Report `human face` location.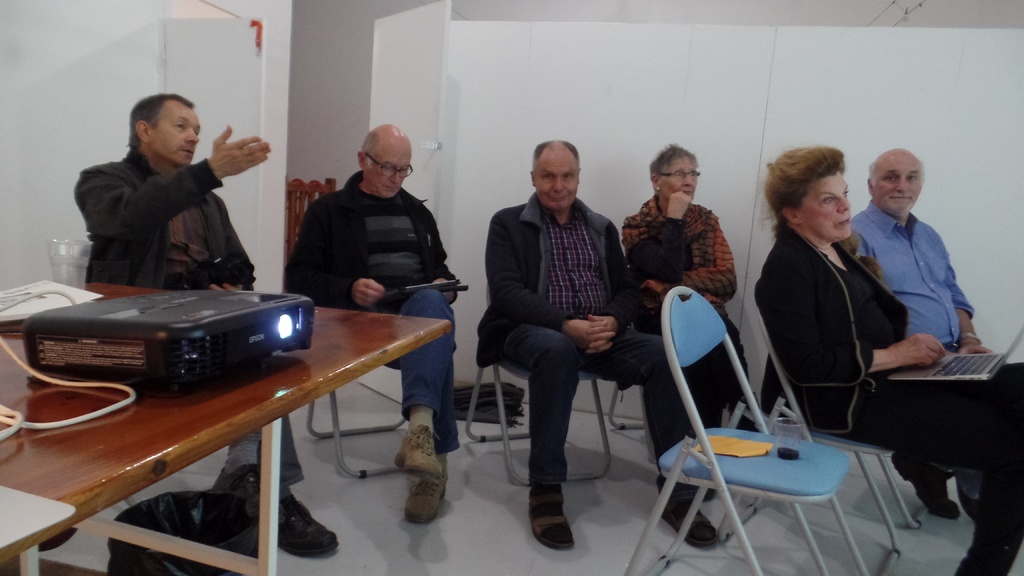
Report: box(797, 168, 855, 242).
